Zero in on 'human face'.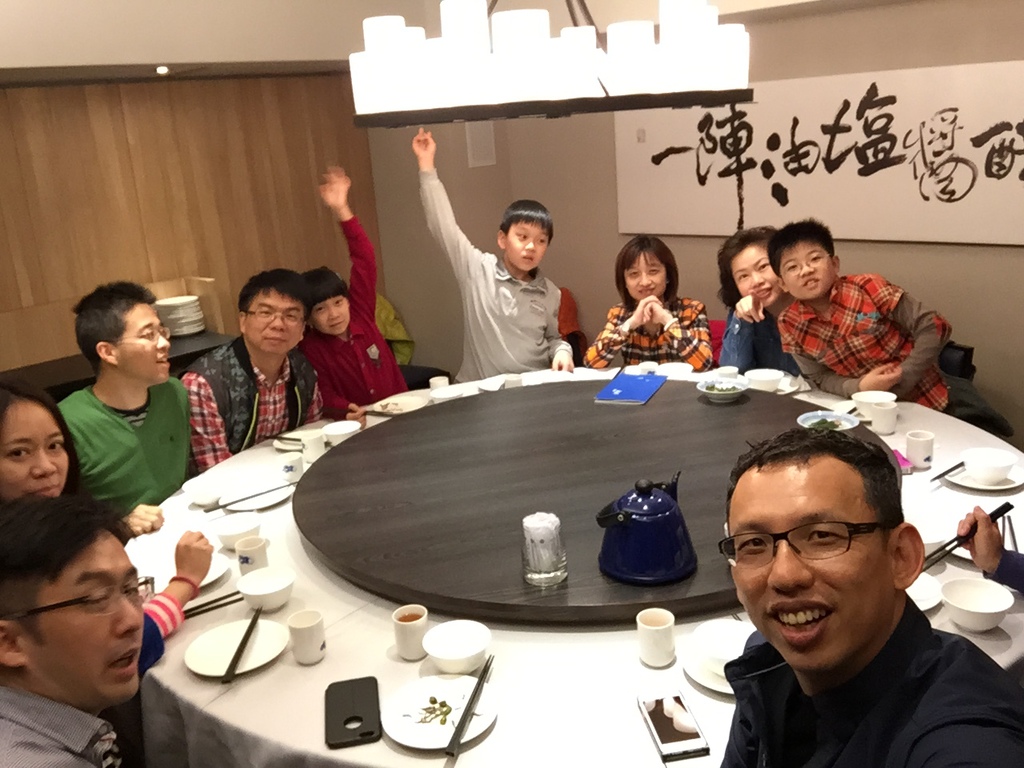
Zeroed in: (0,402,72,506).
